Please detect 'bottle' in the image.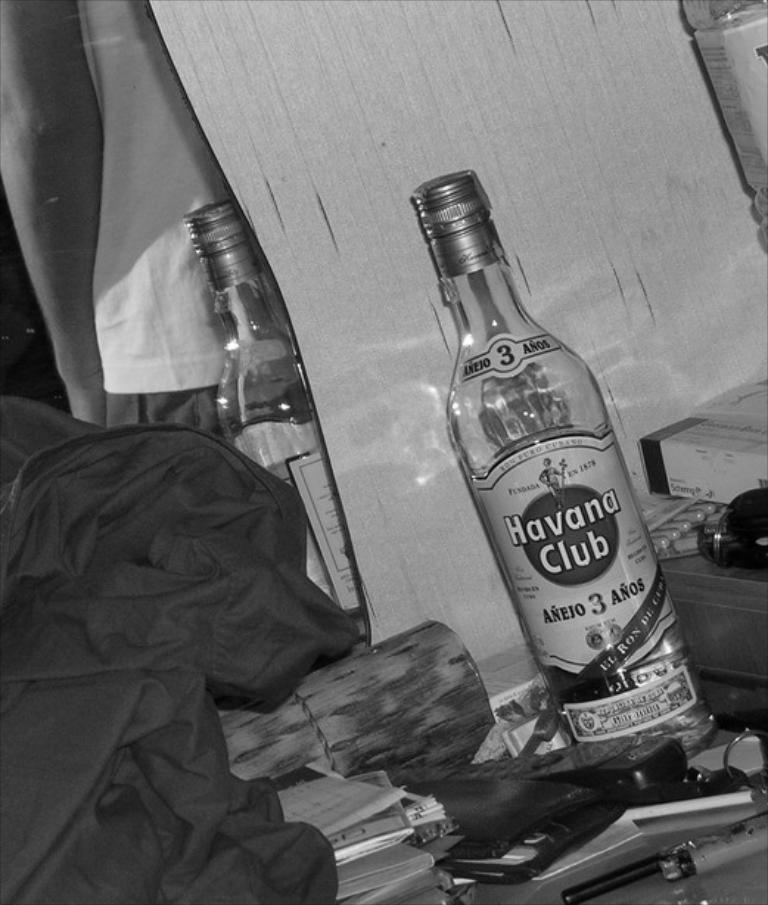
[680, 0, 767, 251].
